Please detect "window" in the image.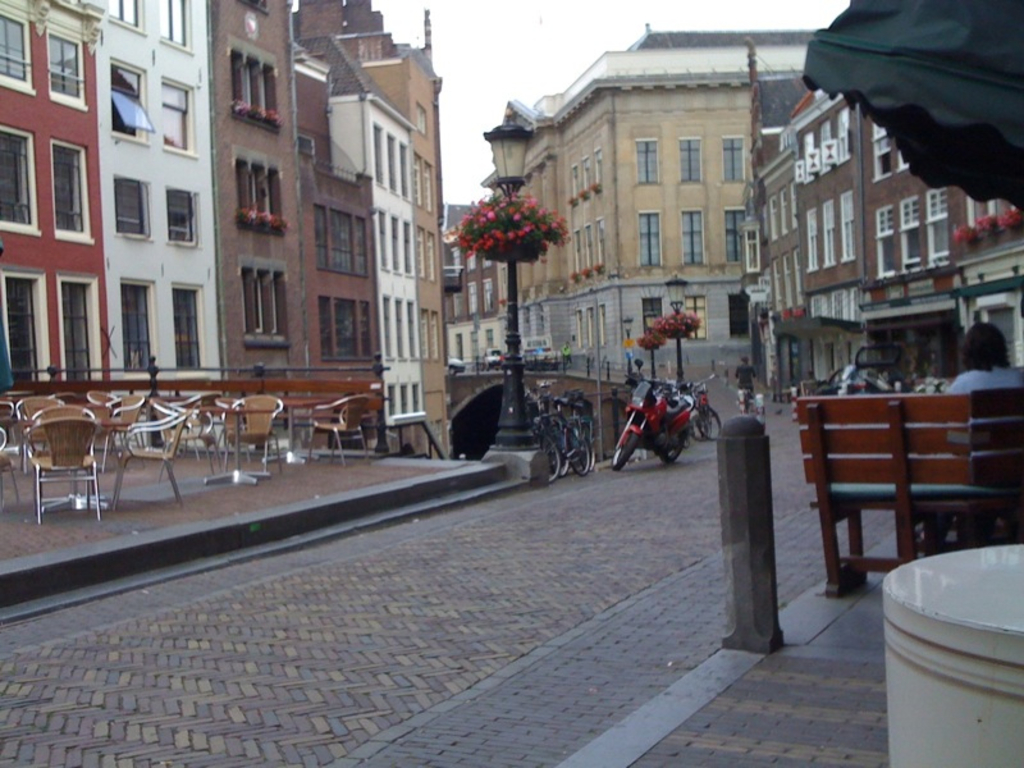
locate(929, 184, 950, 269).
